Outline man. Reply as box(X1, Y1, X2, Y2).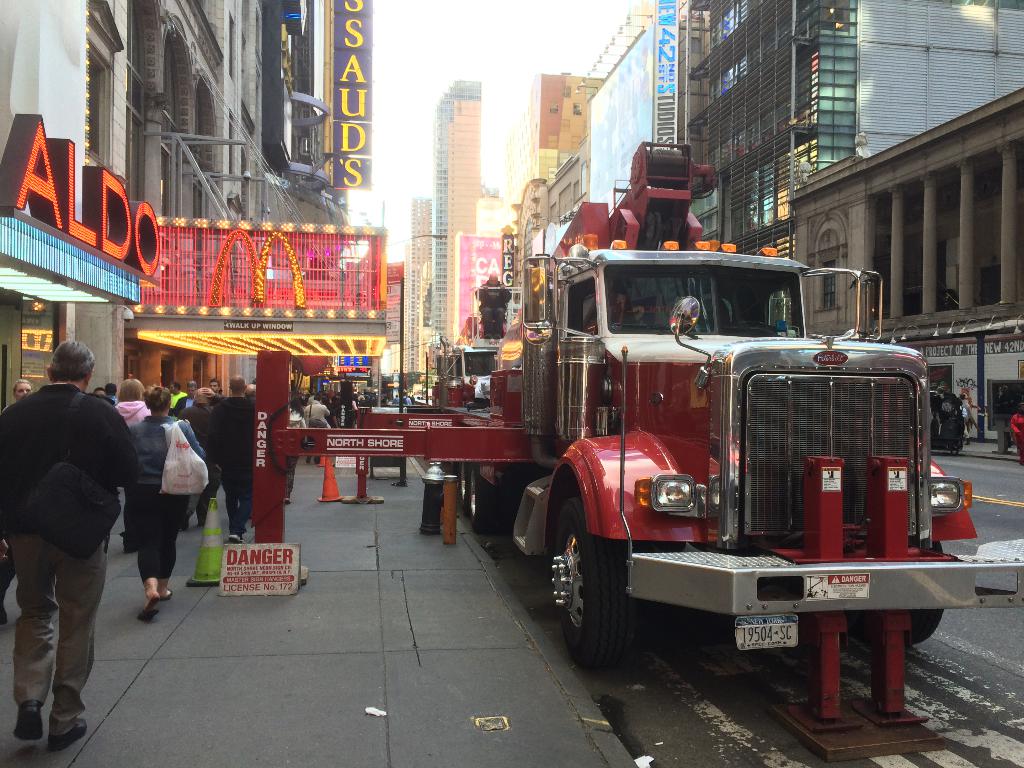
box(209, 378, 221, 399).
